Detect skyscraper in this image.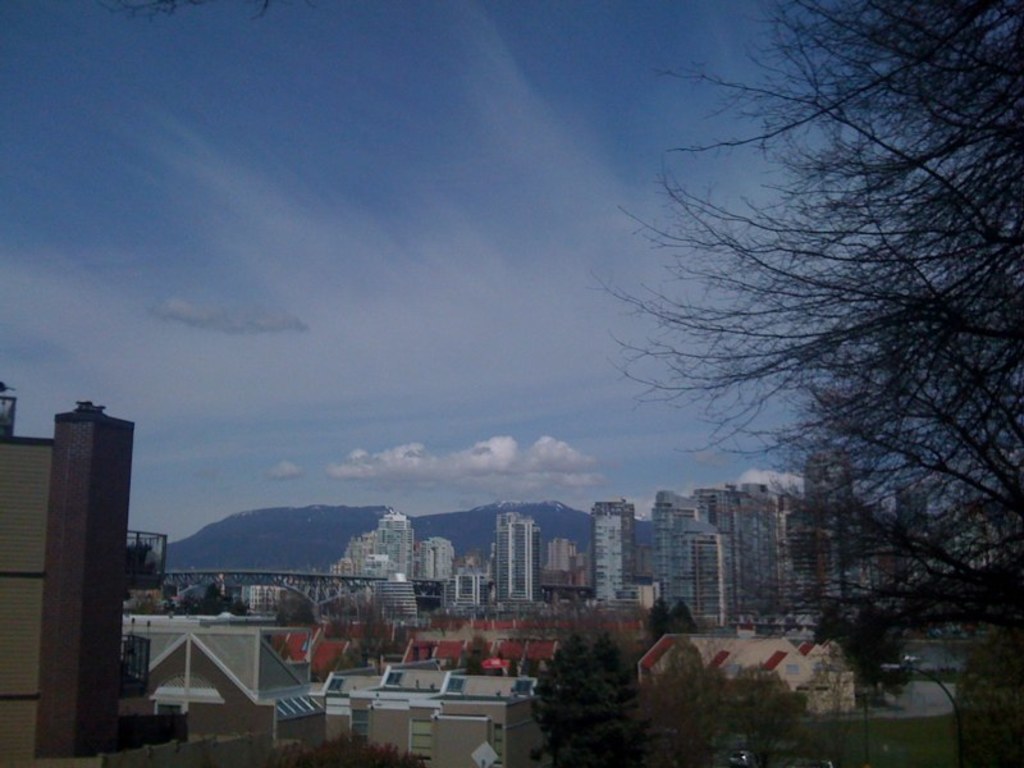
Detection: crop(686, 527, 733, 623).
